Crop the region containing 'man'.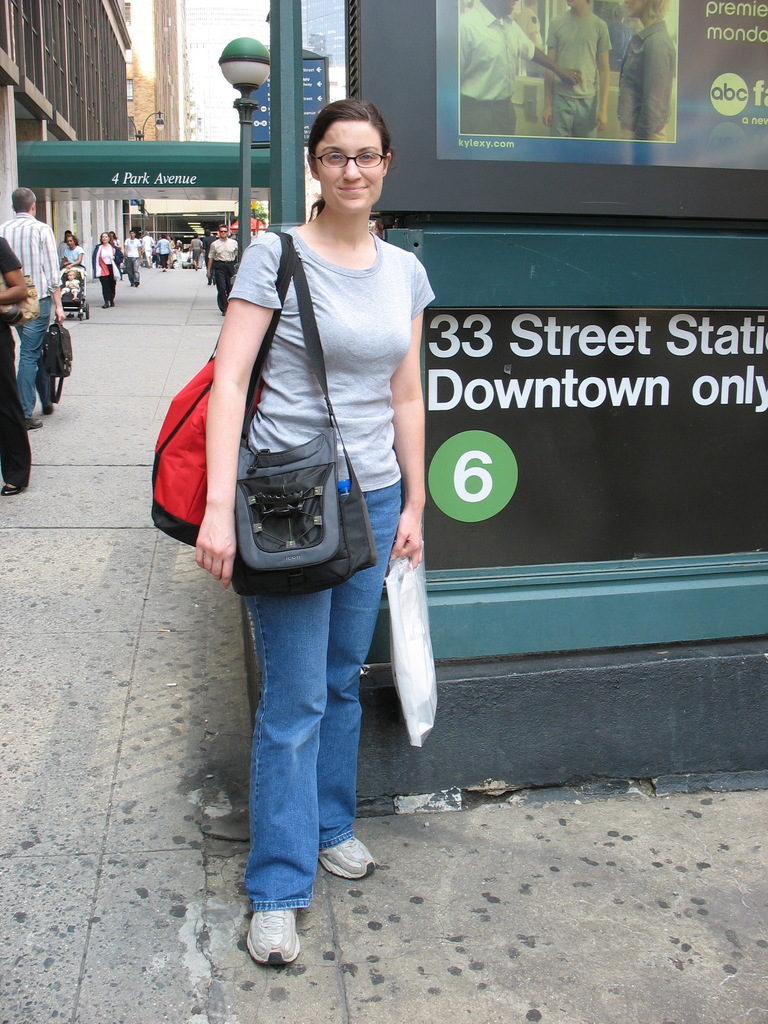
Crop region: <bbox>543, 0, 612, 140</bbox>.
